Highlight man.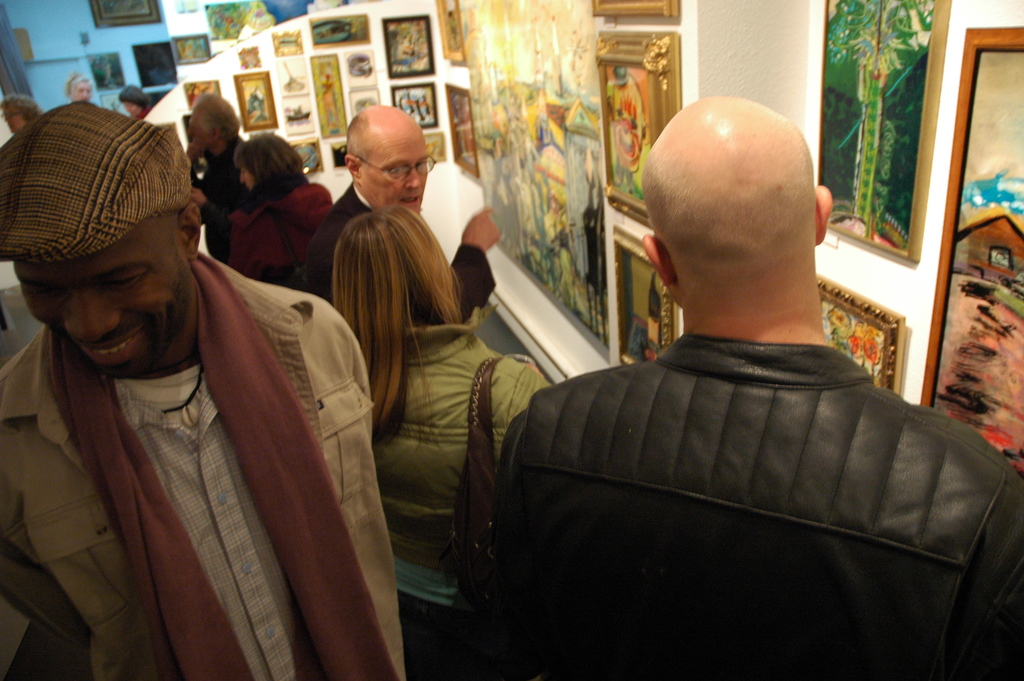
Highlighted region: (x1=0, y1=102, x2=408, y2=653).
